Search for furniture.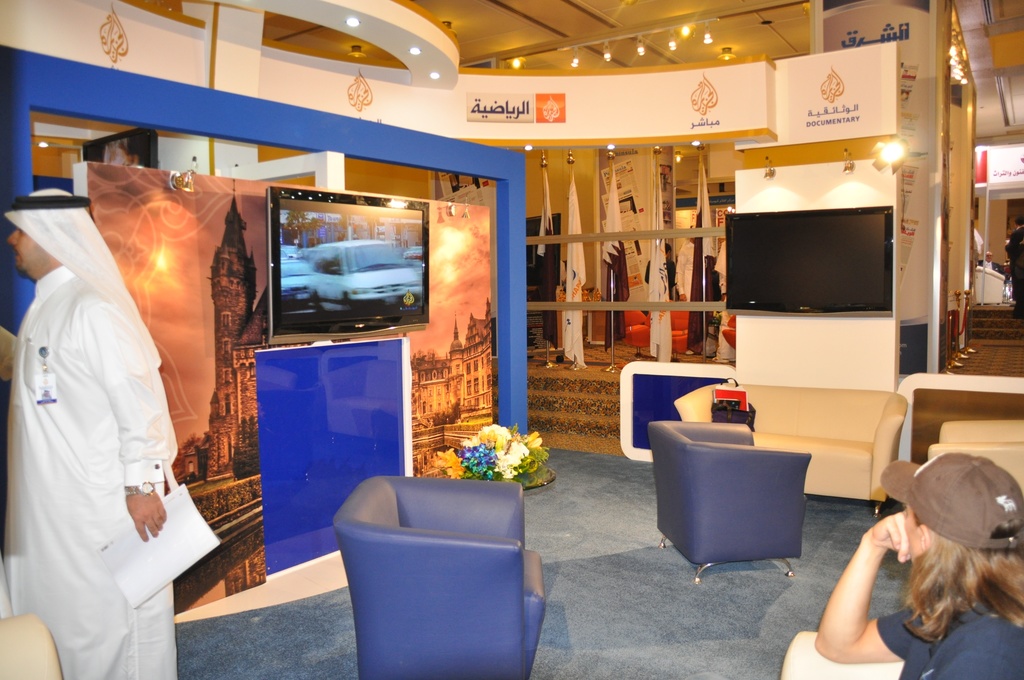
Found at <bbox>645, 421, 813, 582</bbox>.
